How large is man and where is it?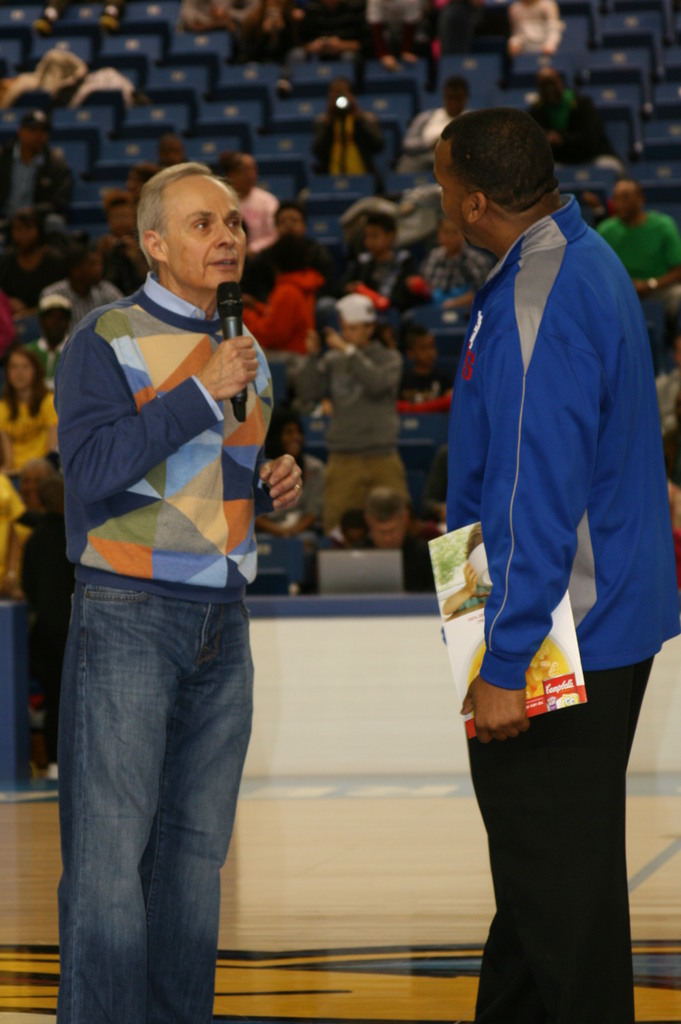
Bounding box: locate(602, 191, 680, 340).
